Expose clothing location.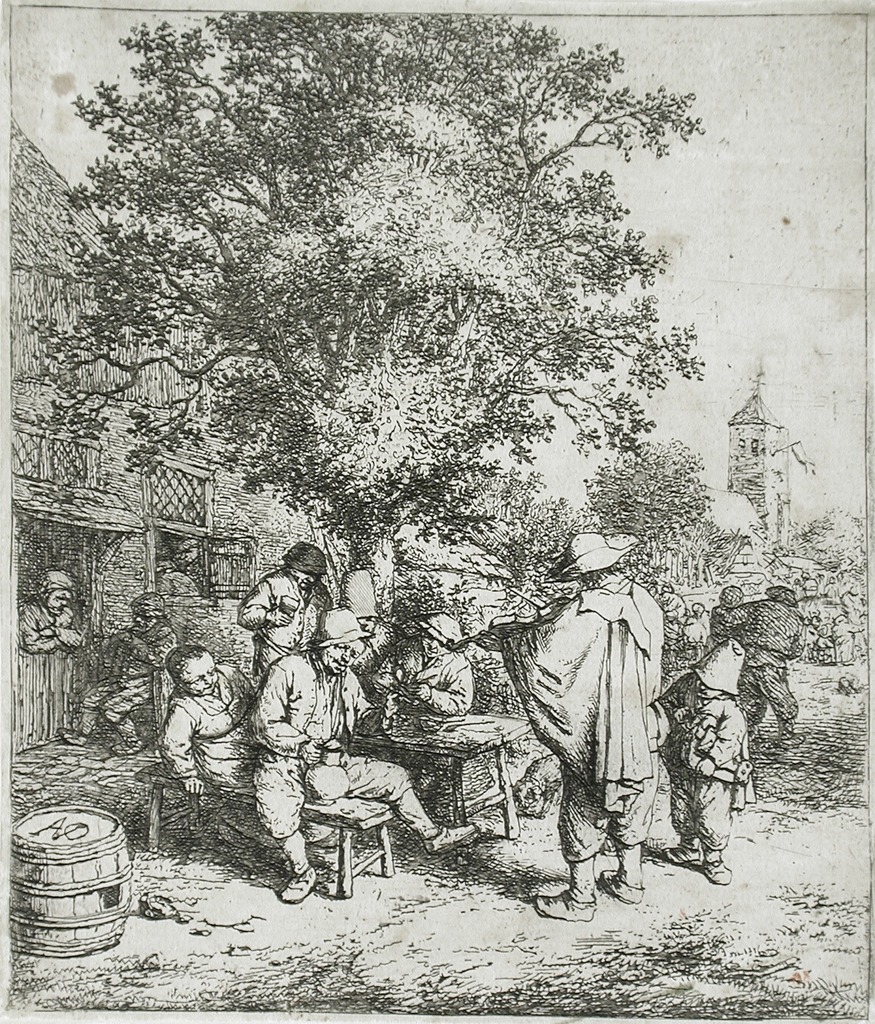
Exposed at 641, 668, 744, 836.
